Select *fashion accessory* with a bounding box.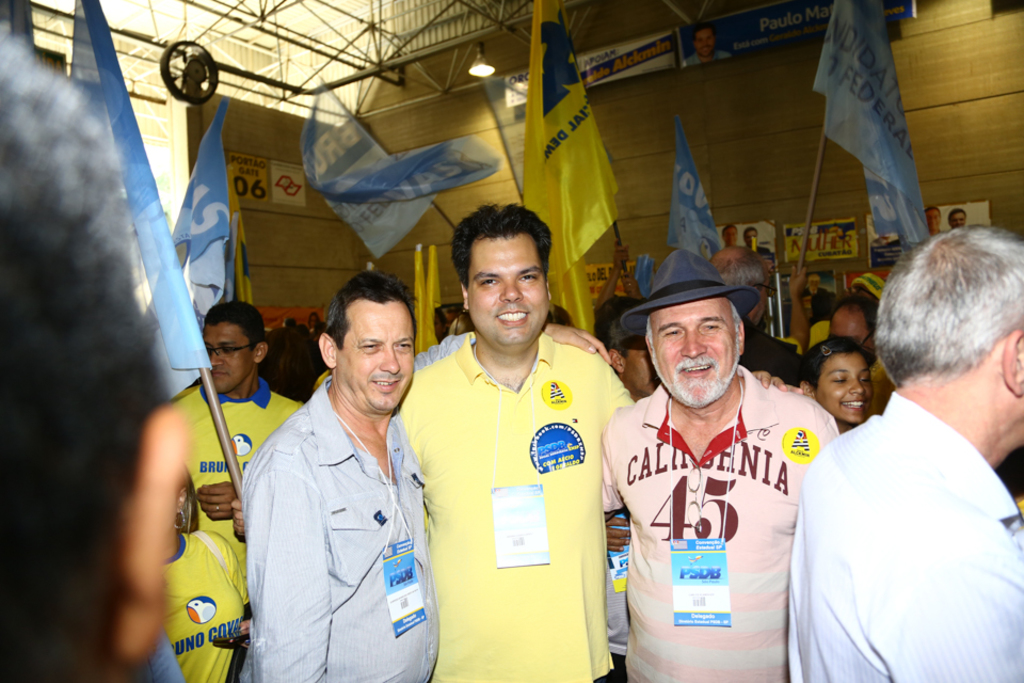
<region>174, 508, 189, 531</region>.
